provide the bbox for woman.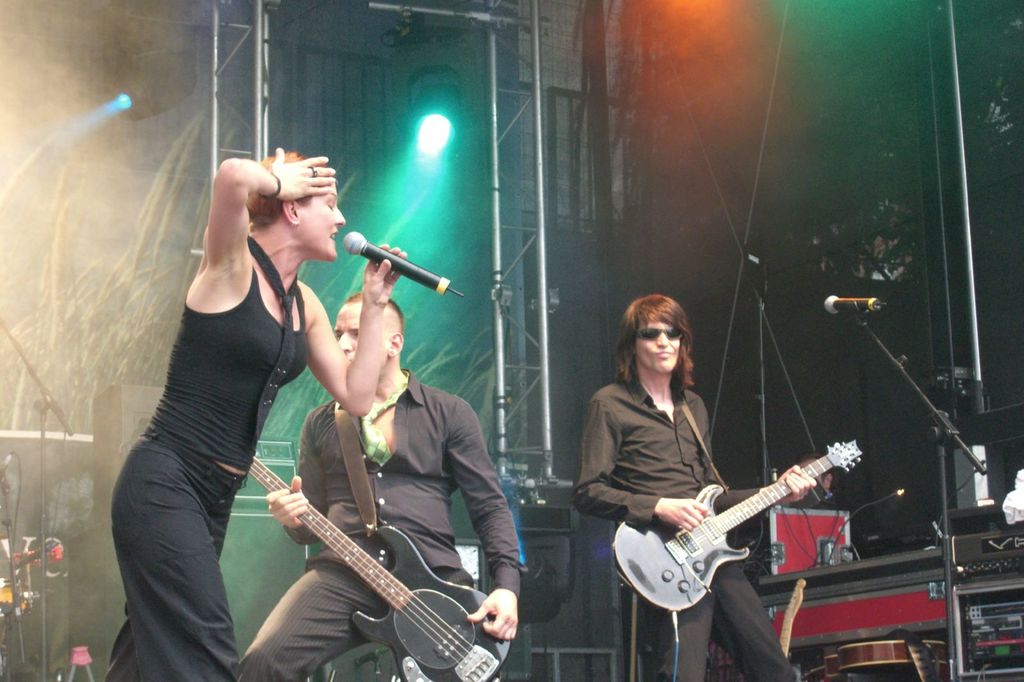
[x1=92, y1=144, x2=414, y2=681].
